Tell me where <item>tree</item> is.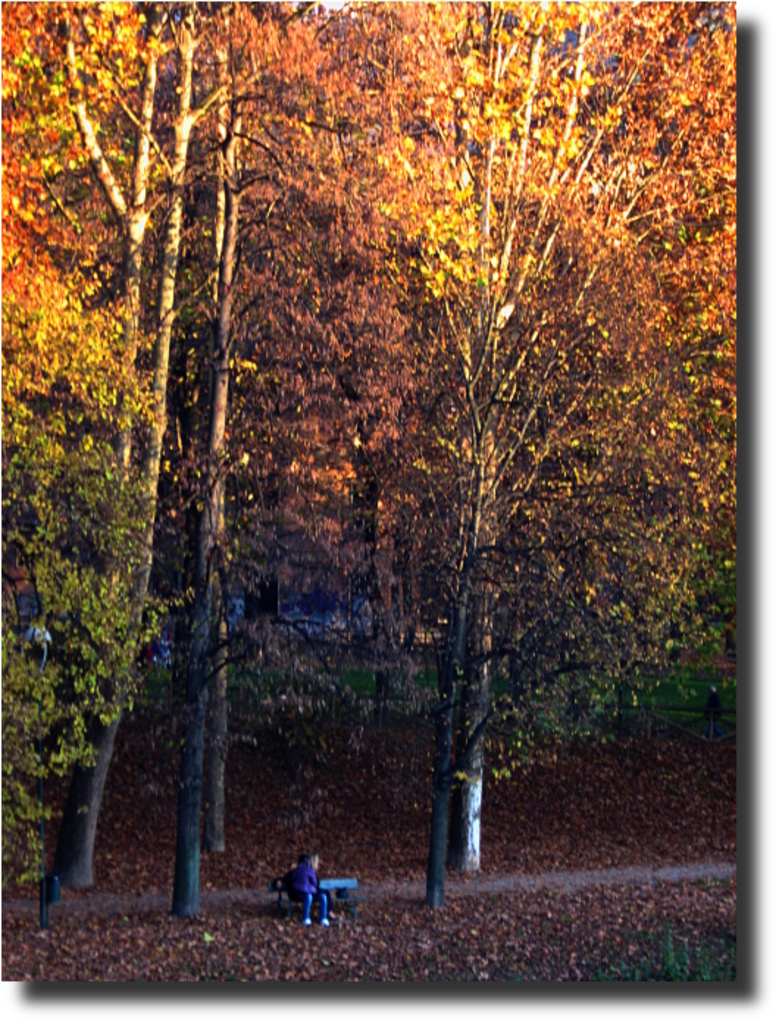
<item>tree</item> is at detection(0, 225, 190, 899).
